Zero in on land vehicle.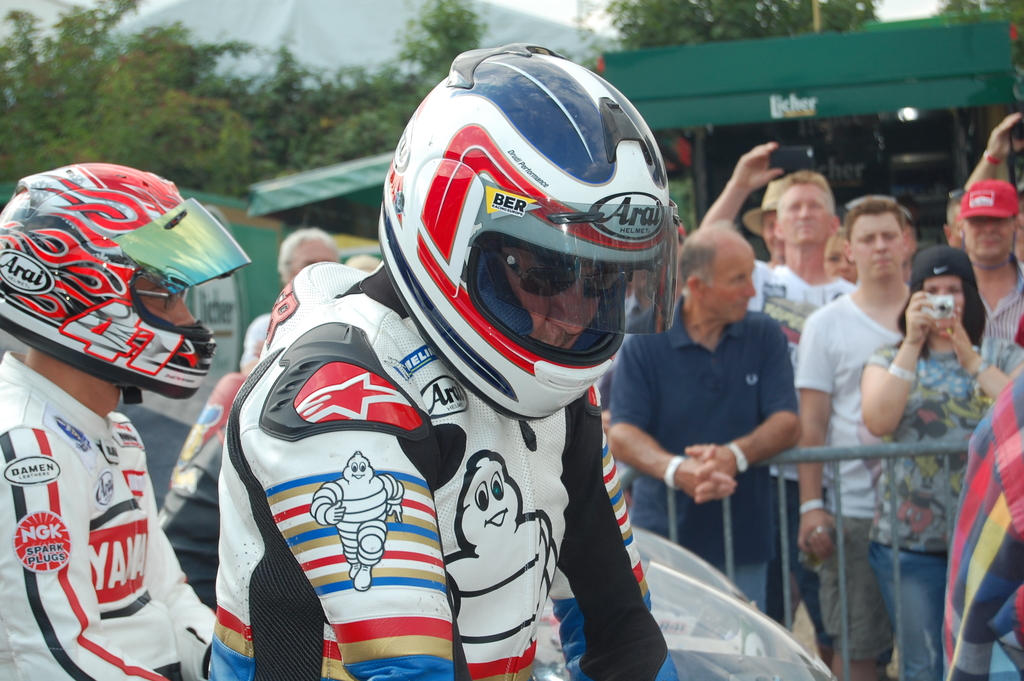
Zeroed in: 630,528,754,607.
